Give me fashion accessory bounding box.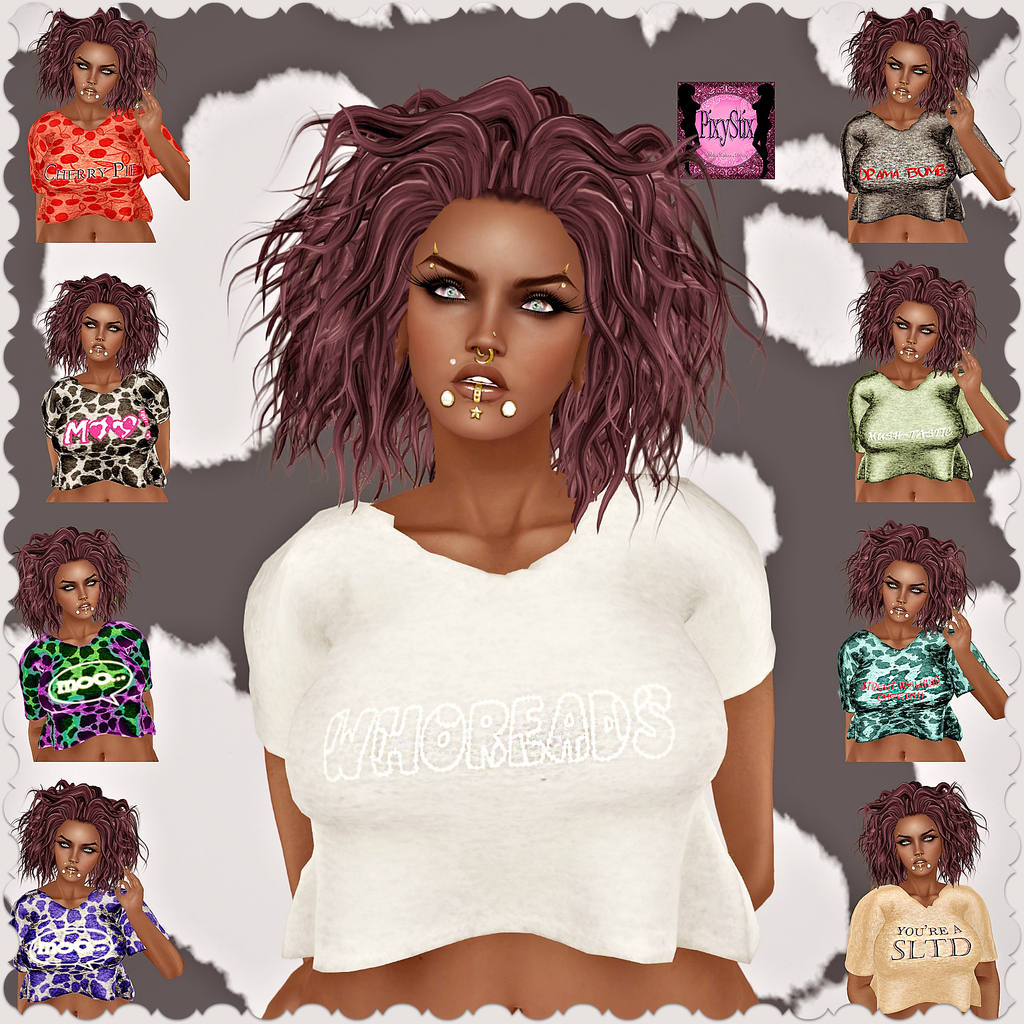
{"x1": 69, "y1": 870, "x2": 74, "y2": 875}.
